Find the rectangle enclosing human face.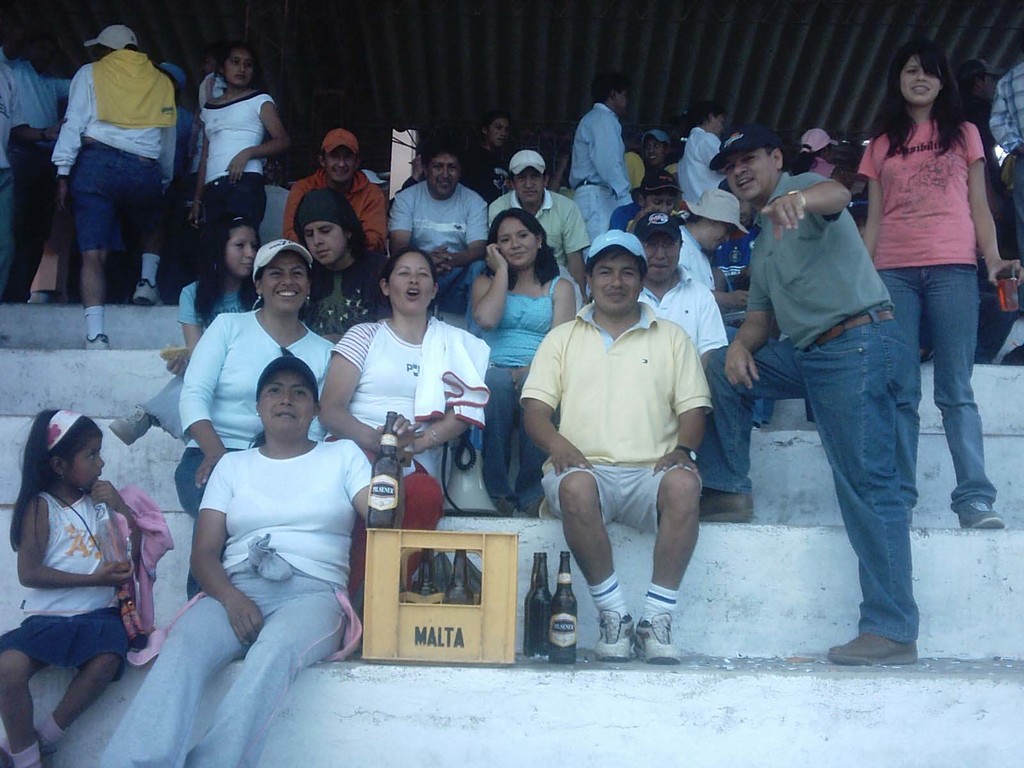
locate(588, 253, 641, 315).
